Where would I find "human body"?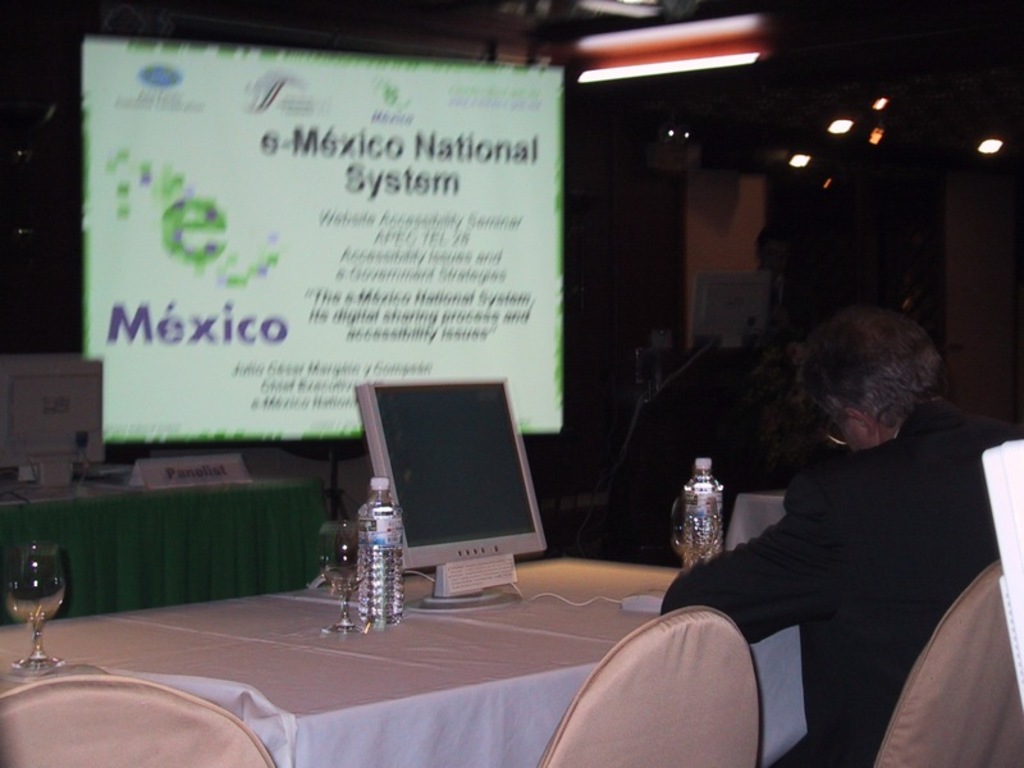
At BBox(672, 282, 1001, 759).
